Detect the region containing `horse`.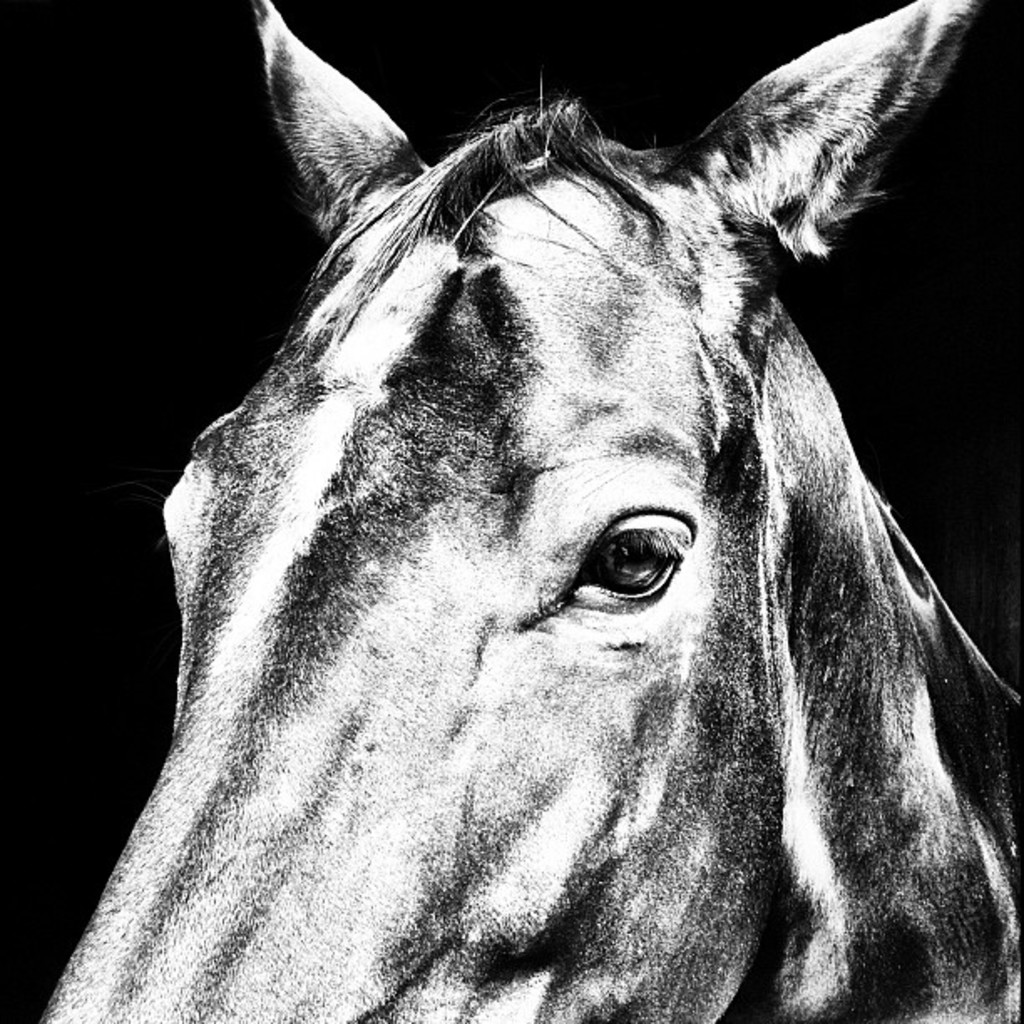
35 0 1022 1022.
